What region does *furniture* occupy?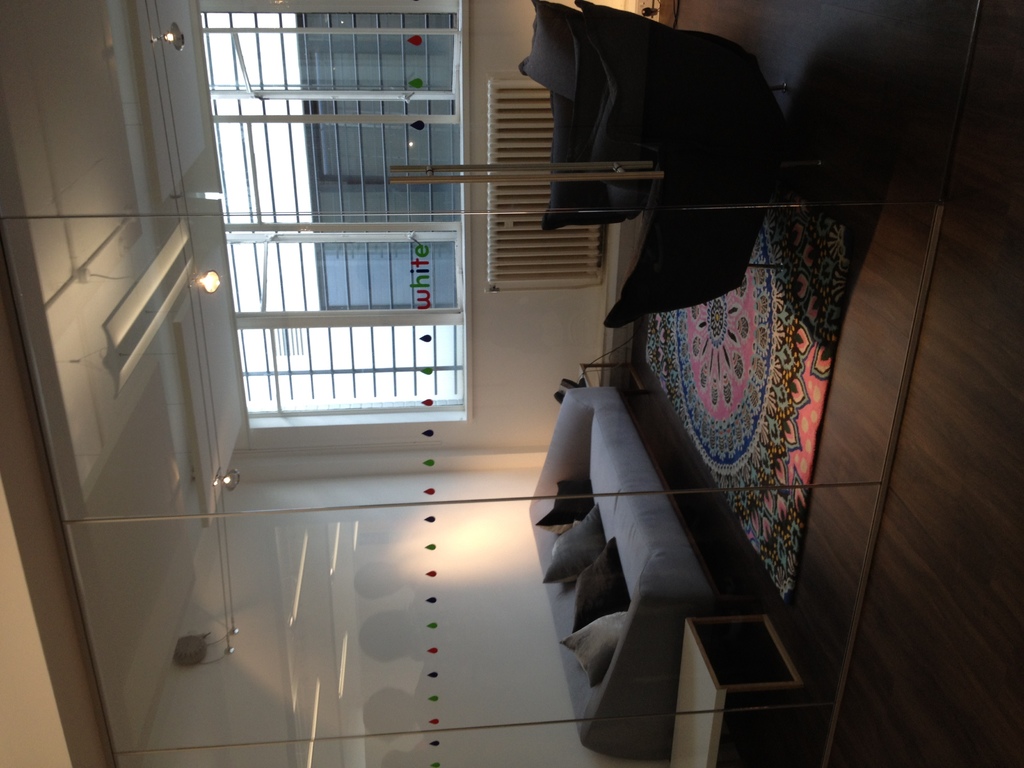
region(529, 381, 719, 760).
